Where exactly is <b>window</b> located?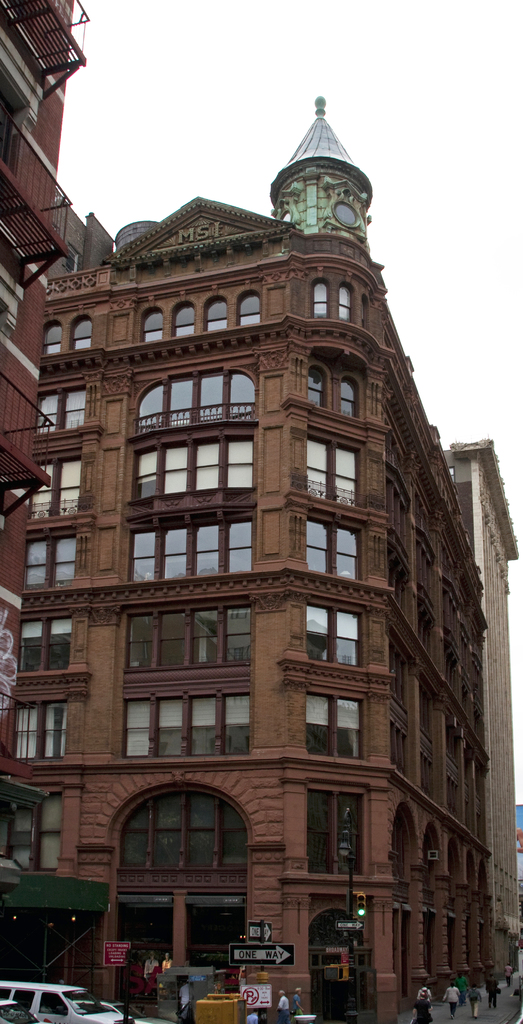
Its bounding box is [left=308, top=273, right=352, bottom=323].
